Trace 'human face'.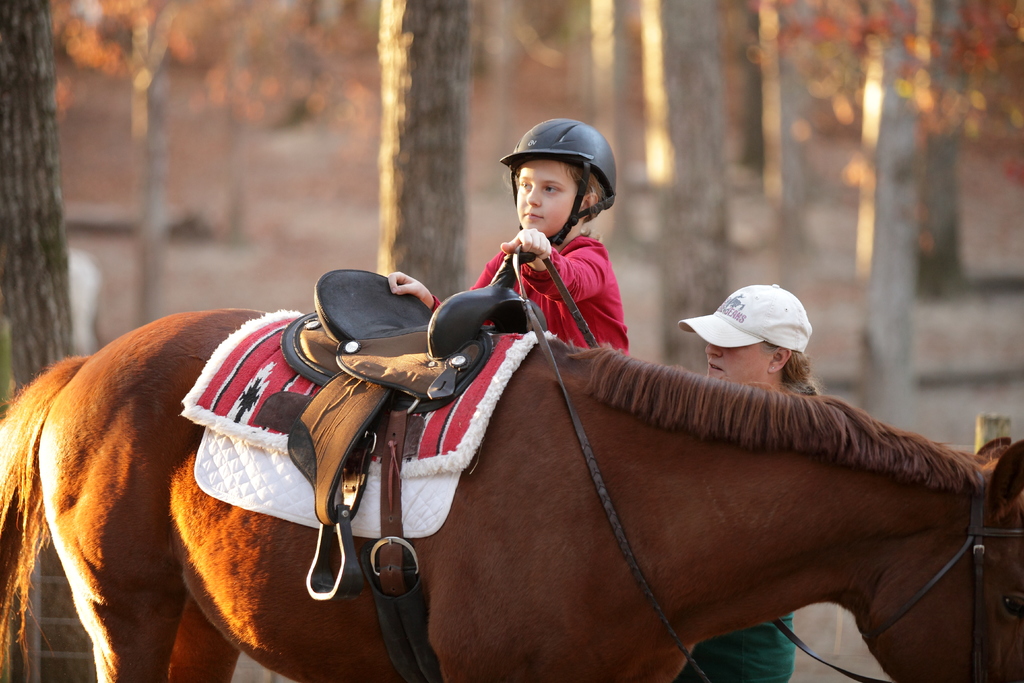
Traced to 516 161 580 235.
